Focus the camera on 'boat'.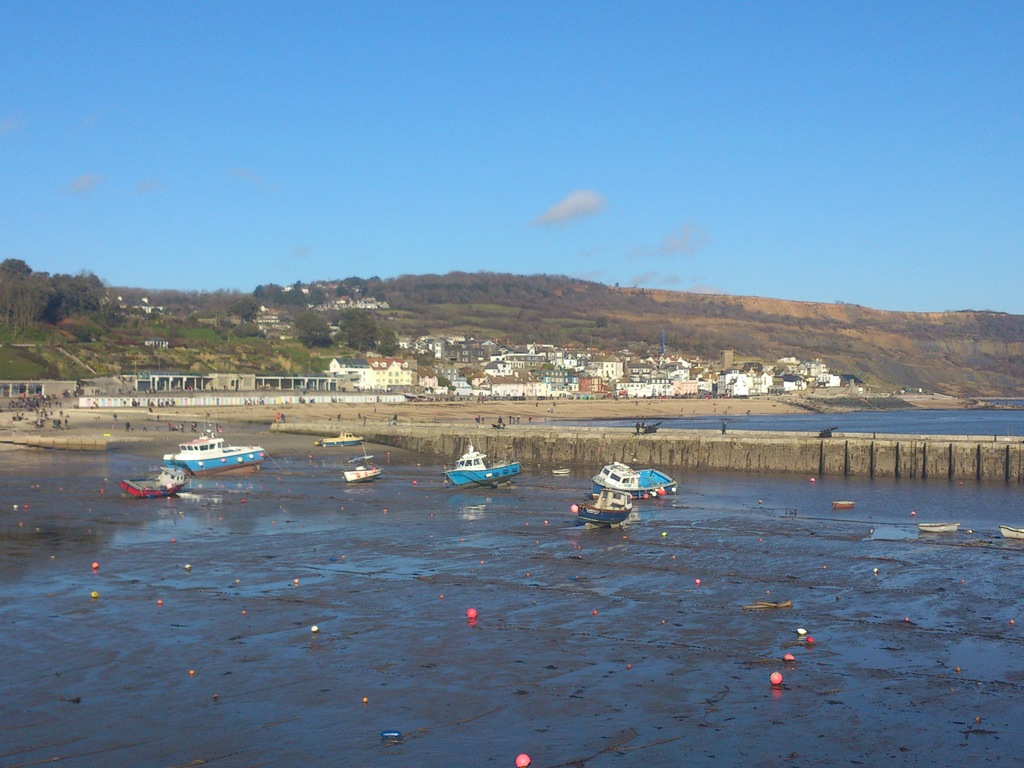
Focus region: BBox(833, 497, 854, 512).
